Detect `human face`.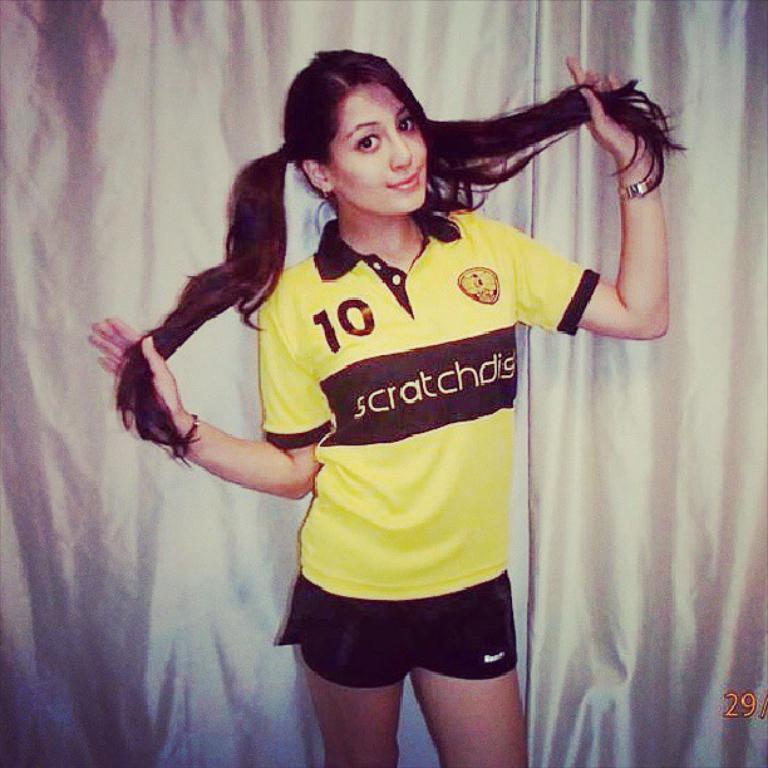
Detected at 328 88 427 212.
